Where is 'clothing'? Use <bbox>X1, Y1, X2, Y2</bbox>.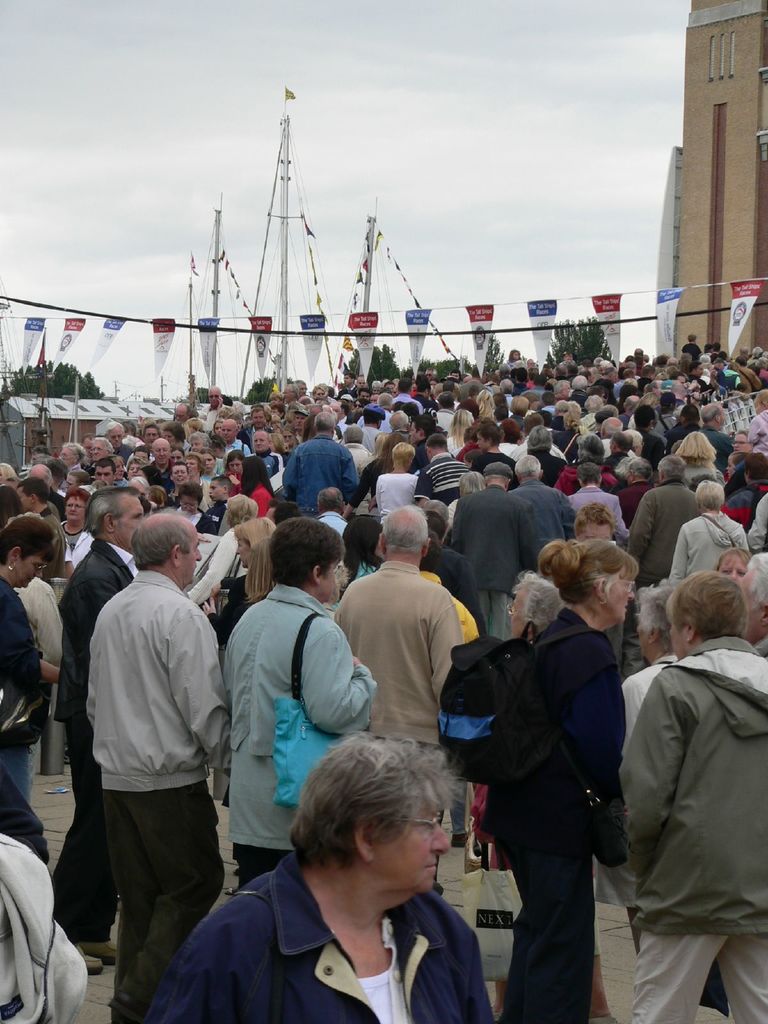
<bbox>228, 582, 371, 888</bbox>.
